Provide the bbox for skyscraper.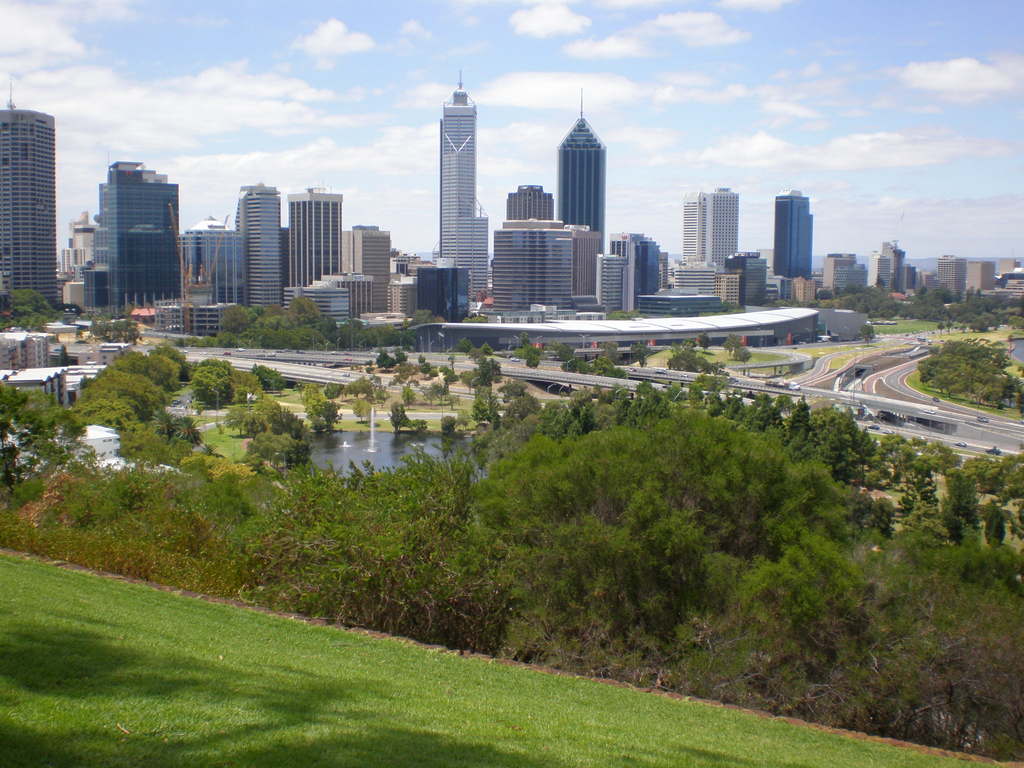
<box>285,186,346,310</box>.
